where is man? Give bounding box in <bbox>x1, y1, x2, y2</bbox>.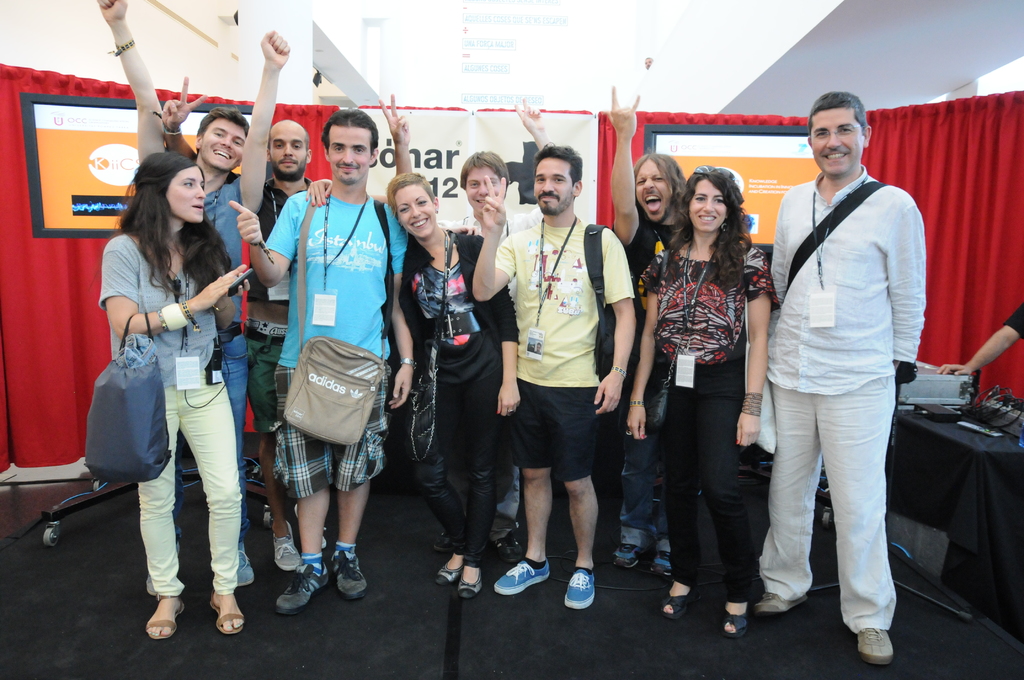
<bbox>438, 90, 552, 555</bbox>.
